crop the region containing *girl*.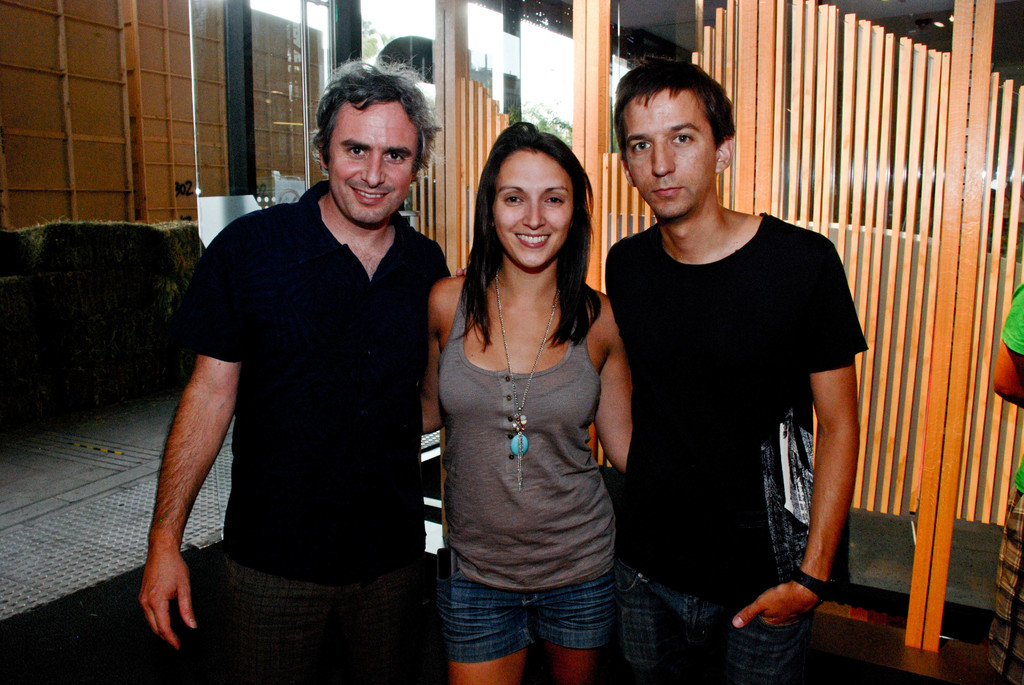
Crop region: left=428, top=120, right=634, bottom=684.
